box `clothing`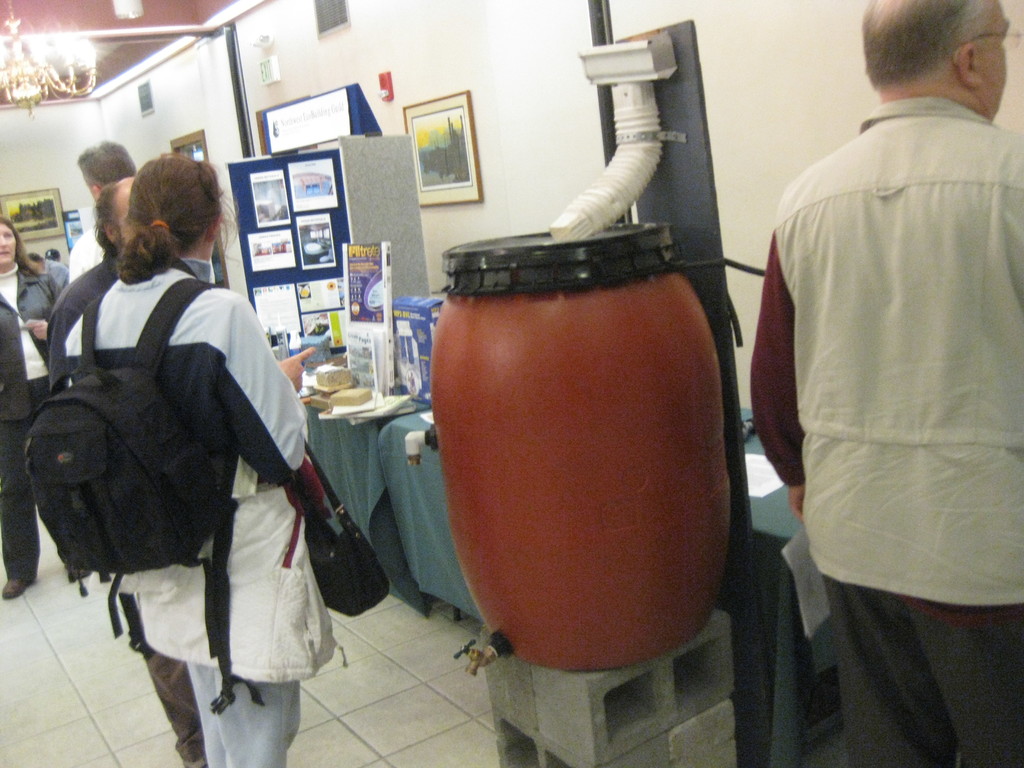
(45, 244, 147, 401)
